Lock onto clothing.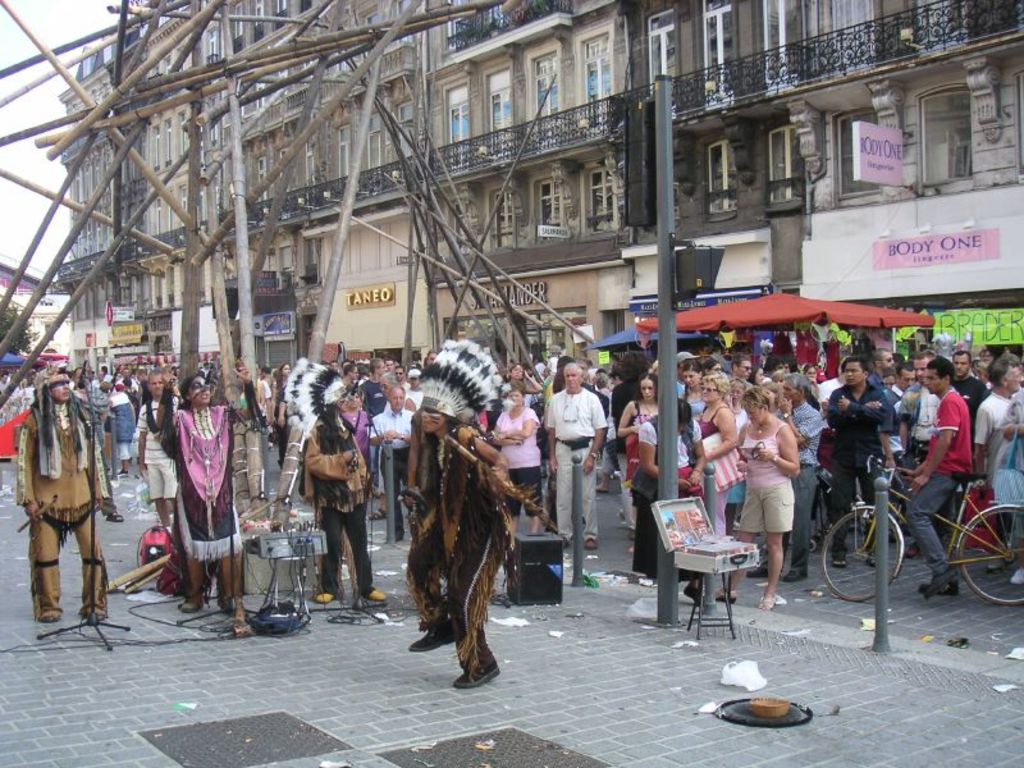
Locked: <region>815, 379, 896, 562</region>.
